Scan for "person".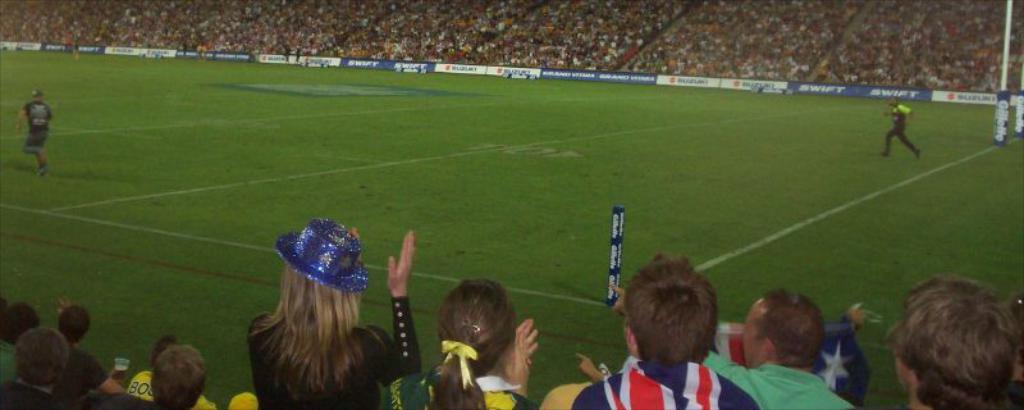
Scan result: [10,88,46,168].
